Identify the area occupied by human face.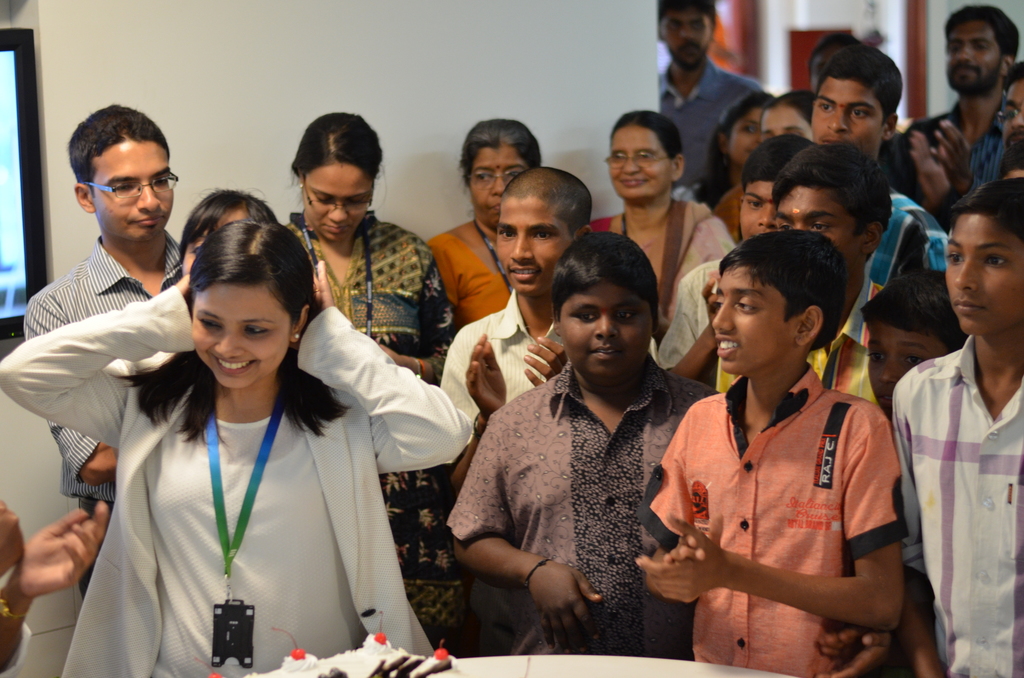
Area: [left=556, top=286, right=648, bottom=387].
